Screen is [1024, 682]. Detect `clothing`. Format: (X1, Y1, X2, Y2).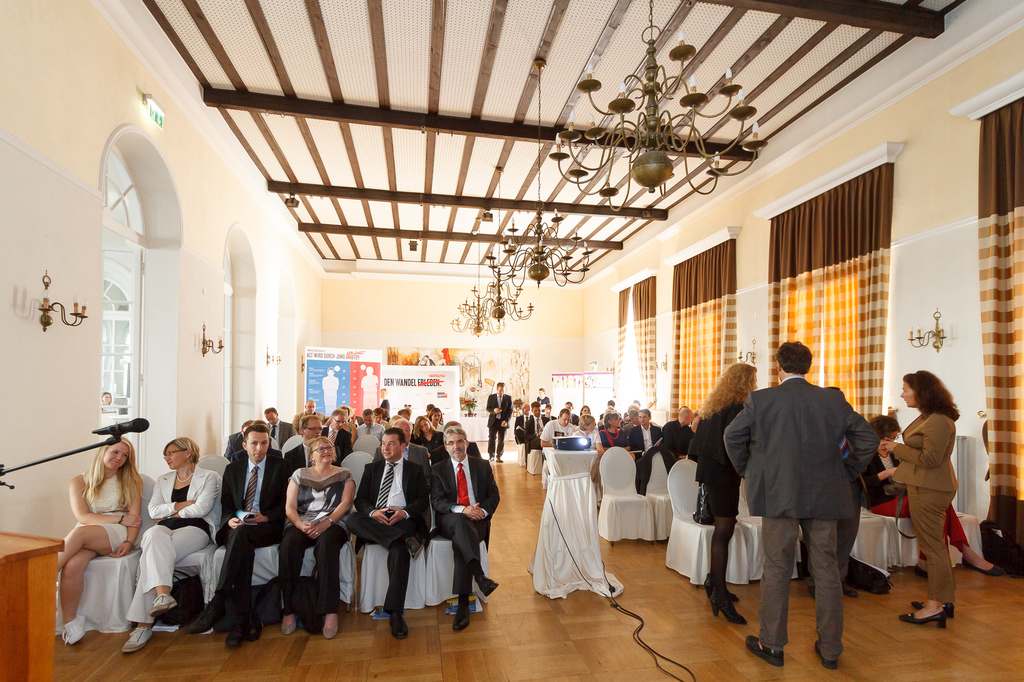
(543, 415, 558, 422).
